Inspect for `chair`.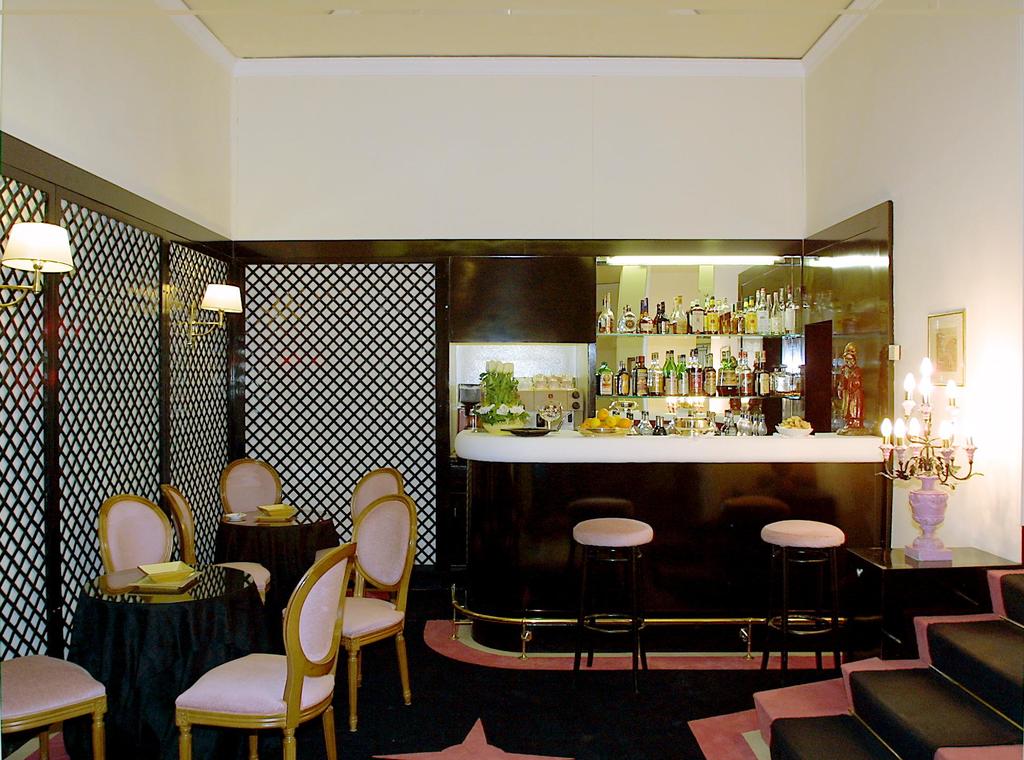
Inspection: {"x1": 189, "y1": 529, "x2": 377, "y2": 759}.
